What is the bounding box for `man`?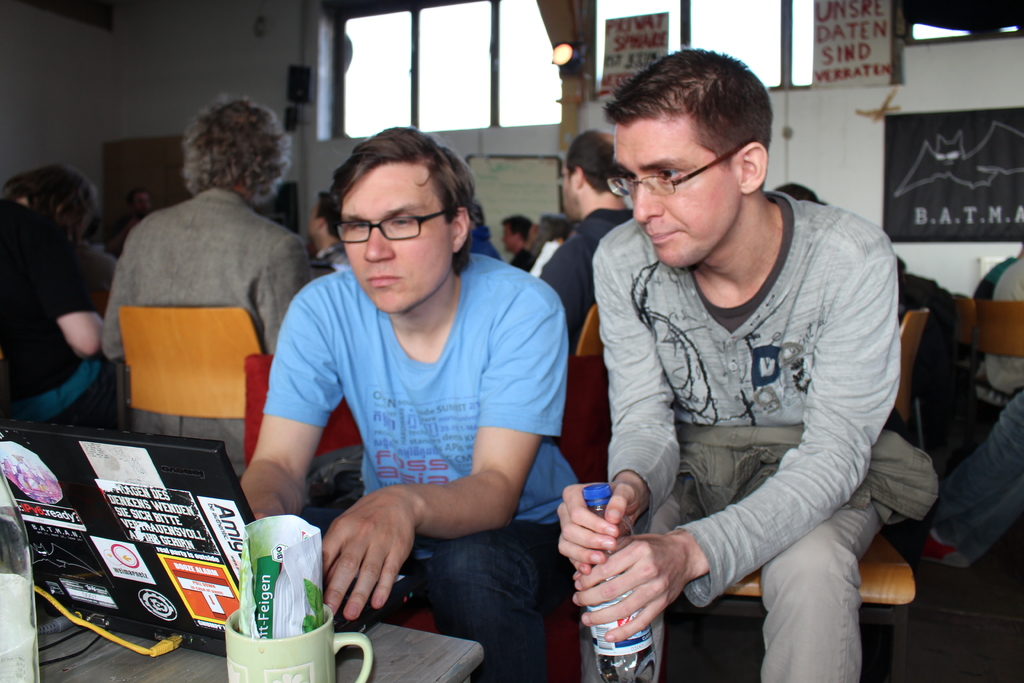
(461,199,497,264).
